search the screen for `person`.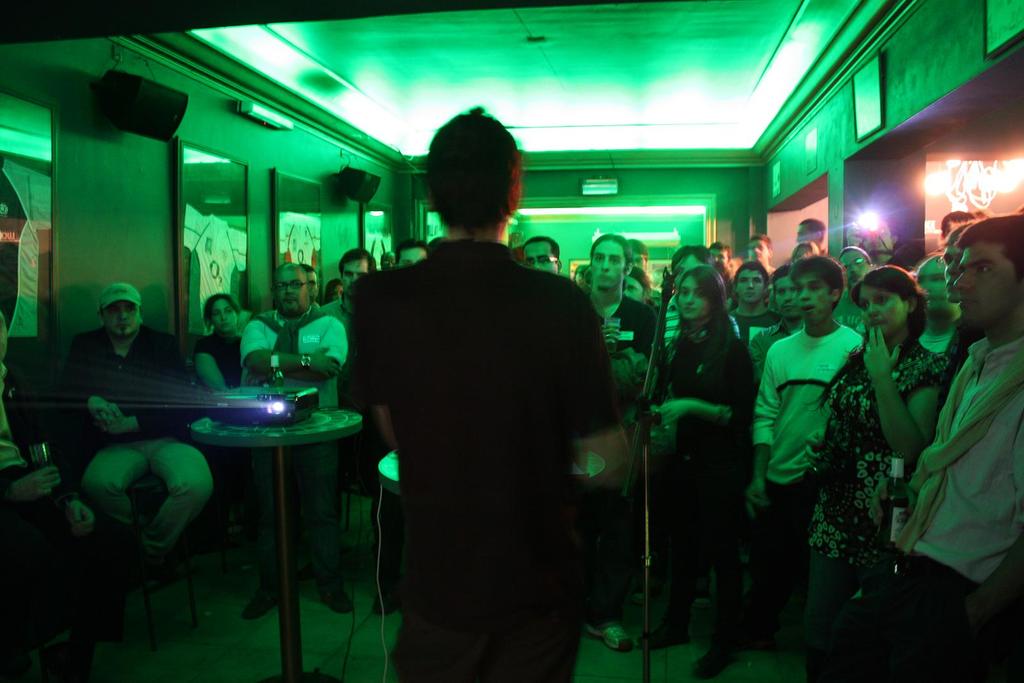
Found at locate(869, 213, 1023, 682).
